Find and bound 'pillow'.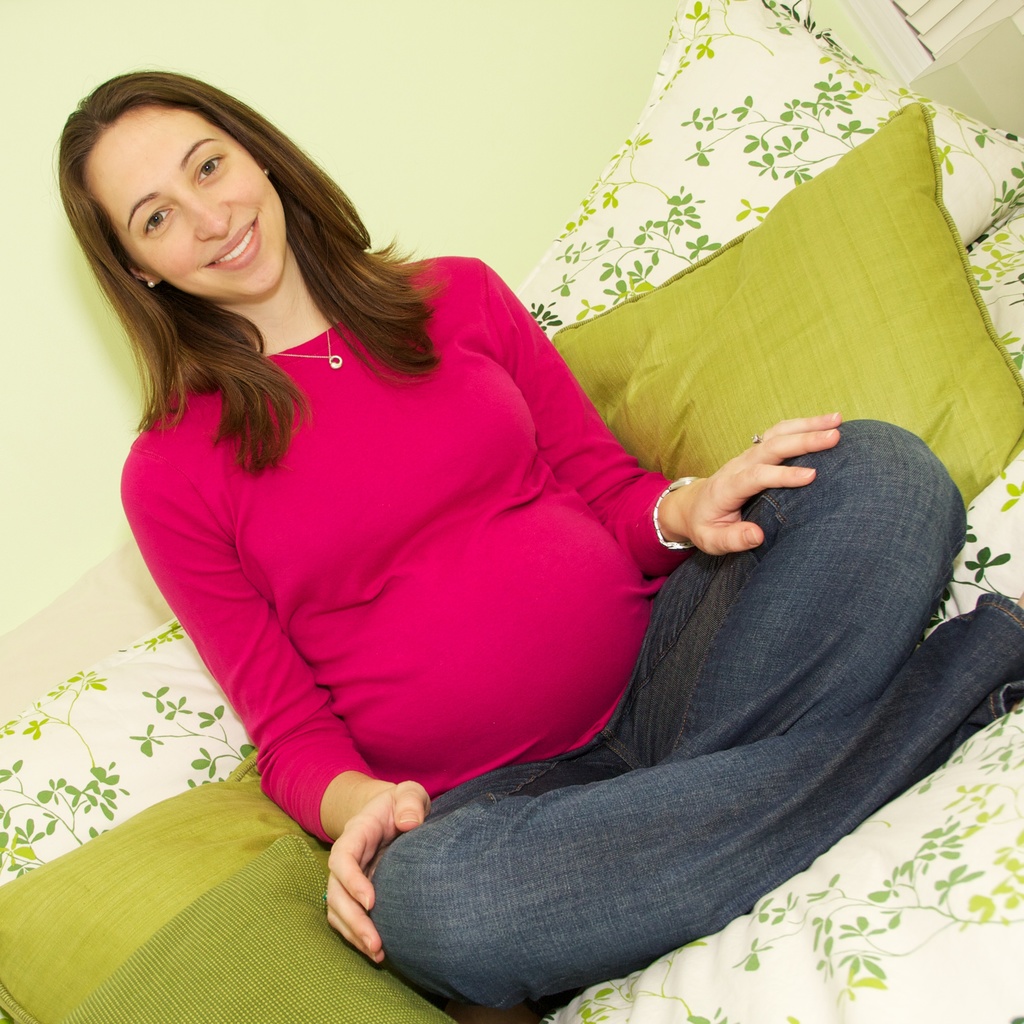
Bound: select_region(47, 839, 469, 1023).
